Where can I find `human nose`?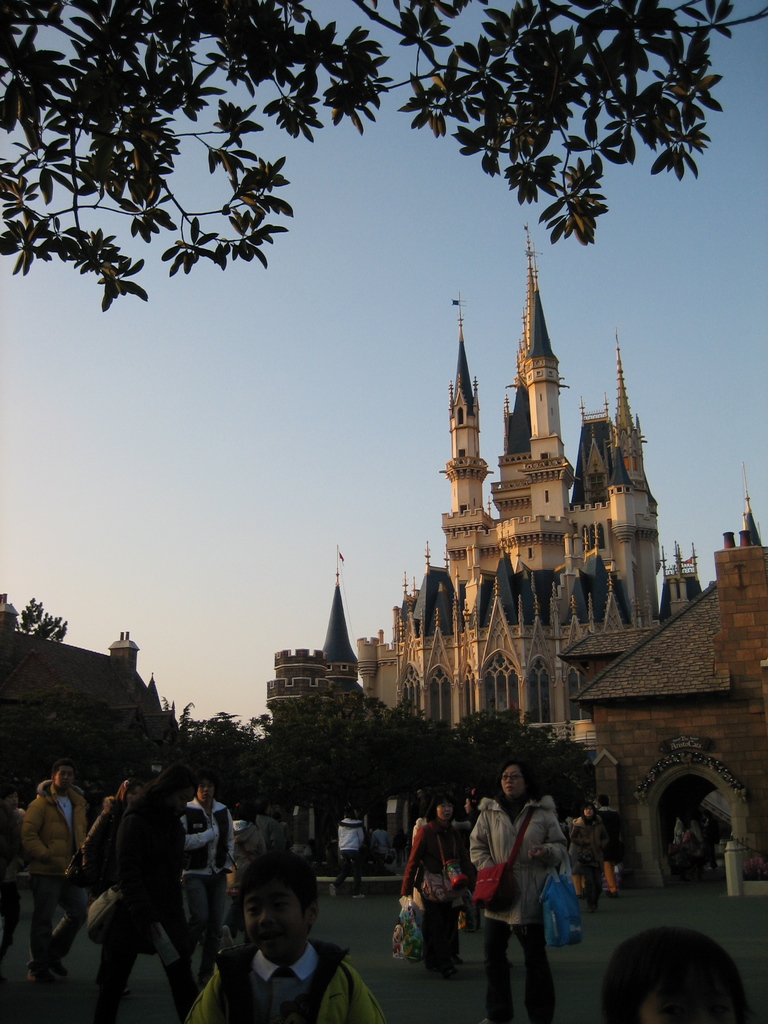
You can find it at select_region(506, 778, 510, 785).
